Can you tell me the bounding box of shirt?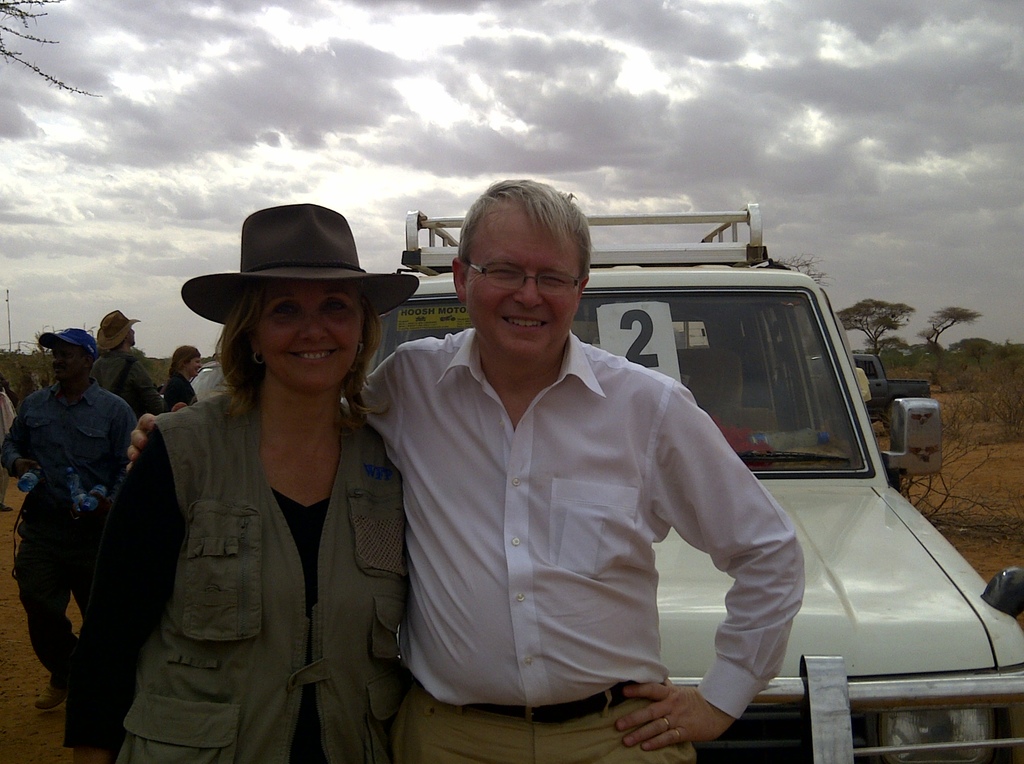
crop(1, 378, 139, 536).
